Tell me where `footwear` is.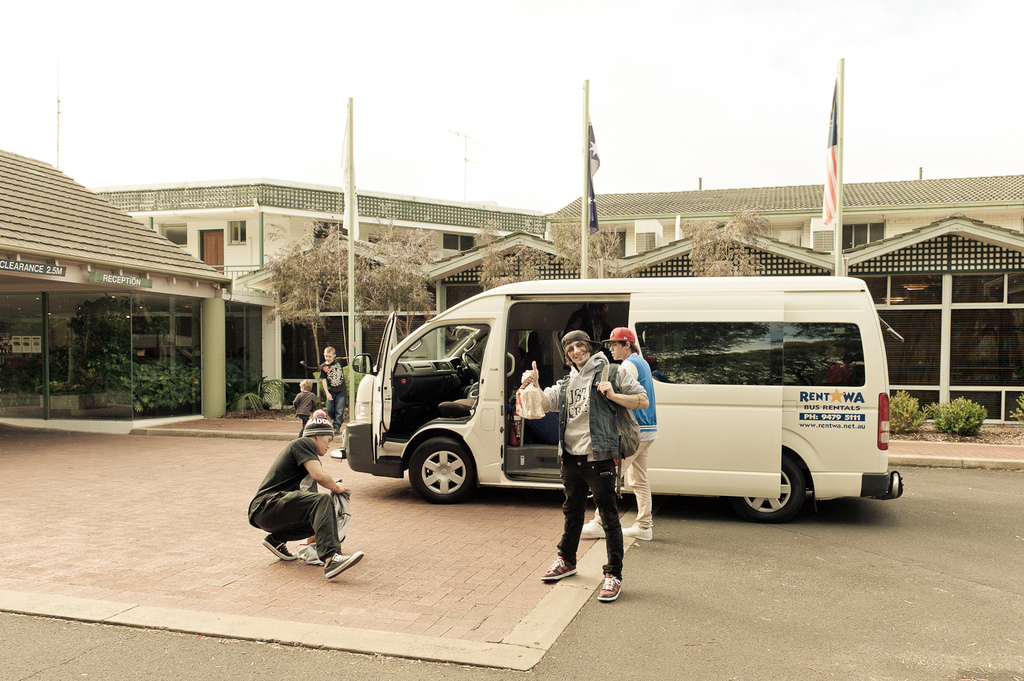
`footwear` is at locate(329, 428, 339, 435).
